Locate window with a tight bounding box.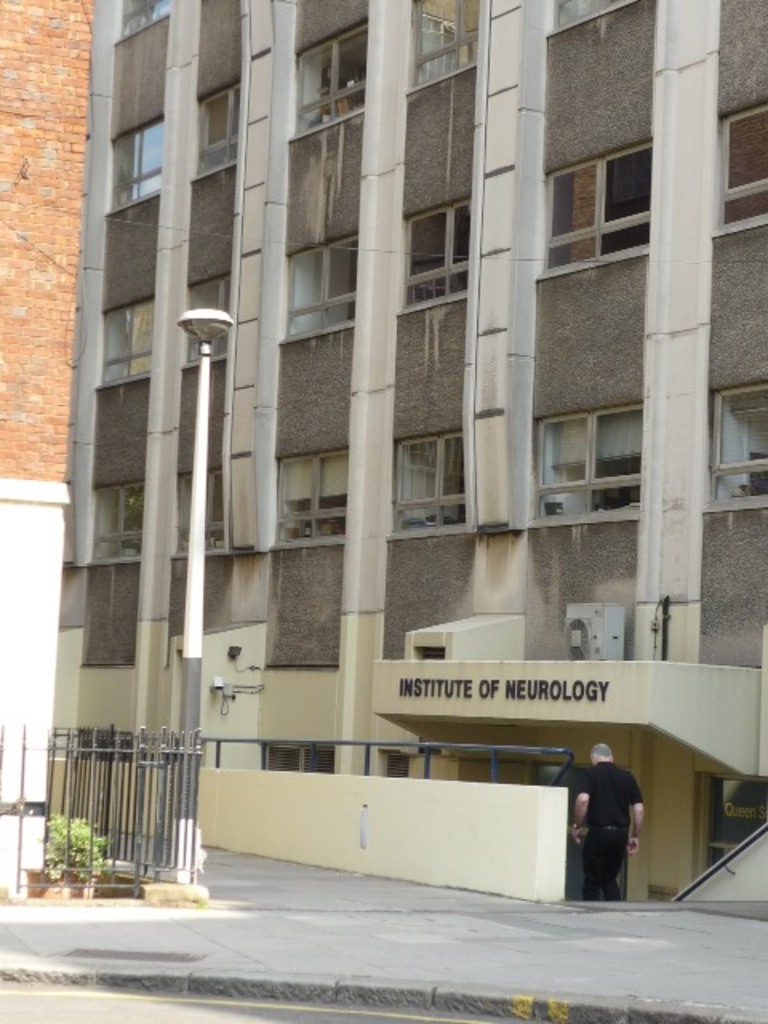
195 82 242 176.
